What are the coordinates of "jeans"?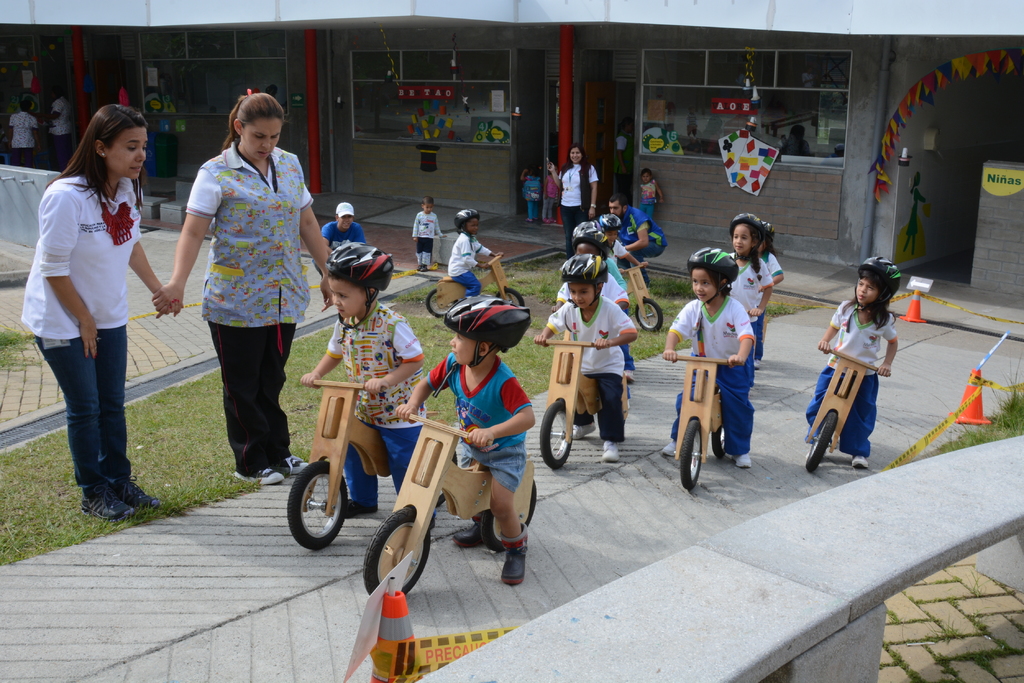
(left=595, top=374, right=629, bottom=438).
